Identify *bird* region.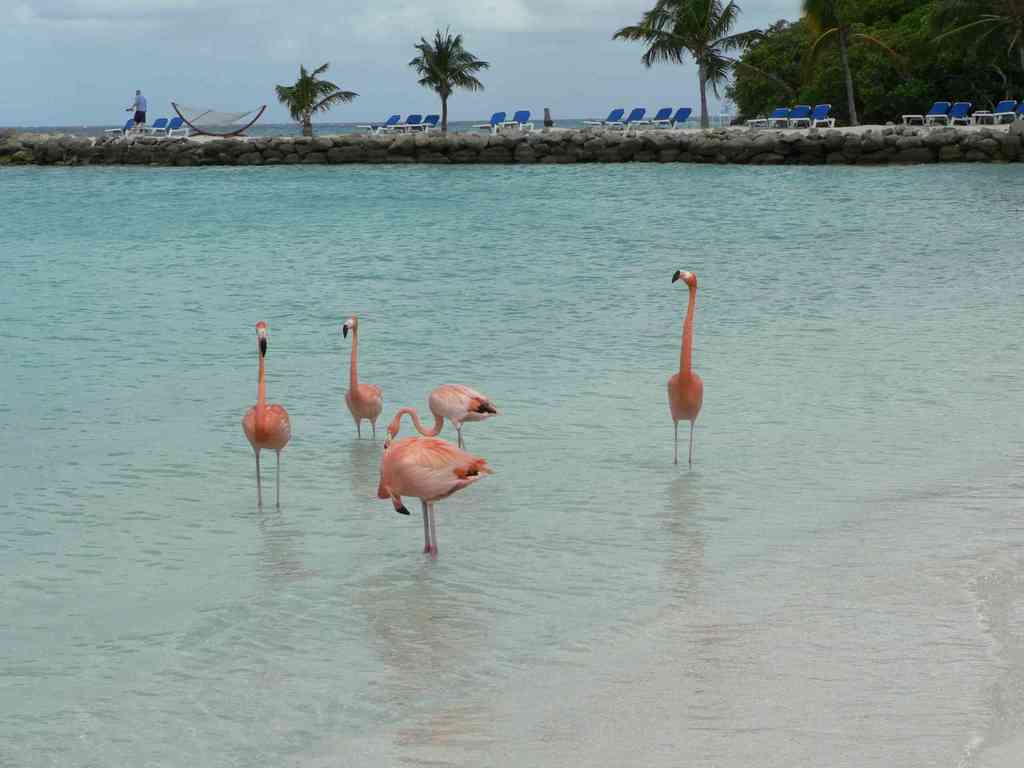
Region: <box>372,436,490,558</box>.
